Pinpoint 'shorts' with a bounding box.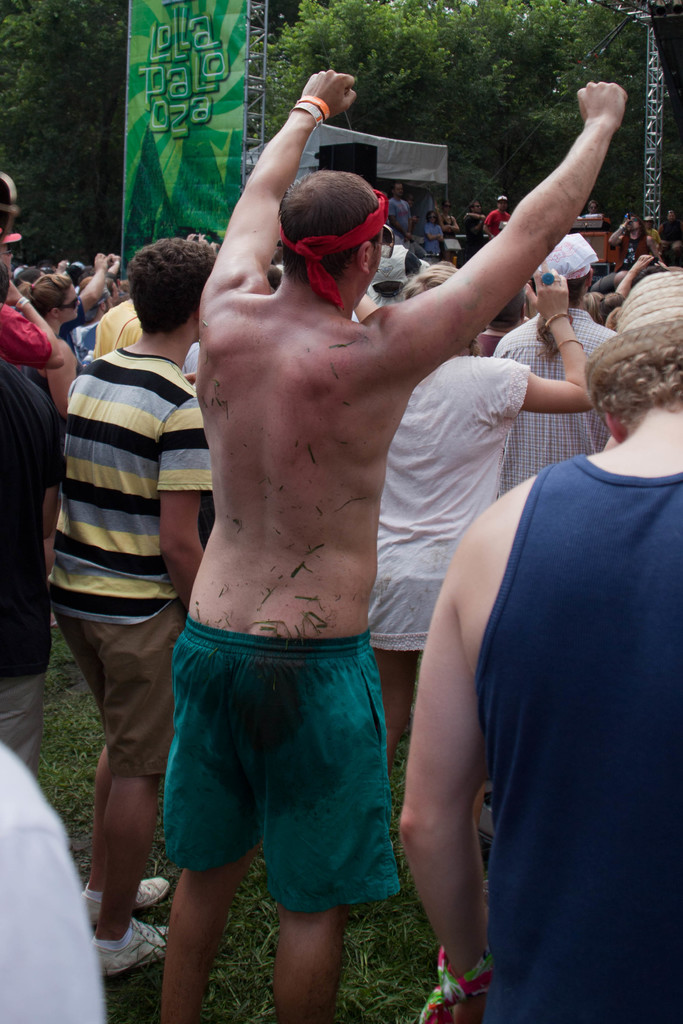
64,609,190,777.
